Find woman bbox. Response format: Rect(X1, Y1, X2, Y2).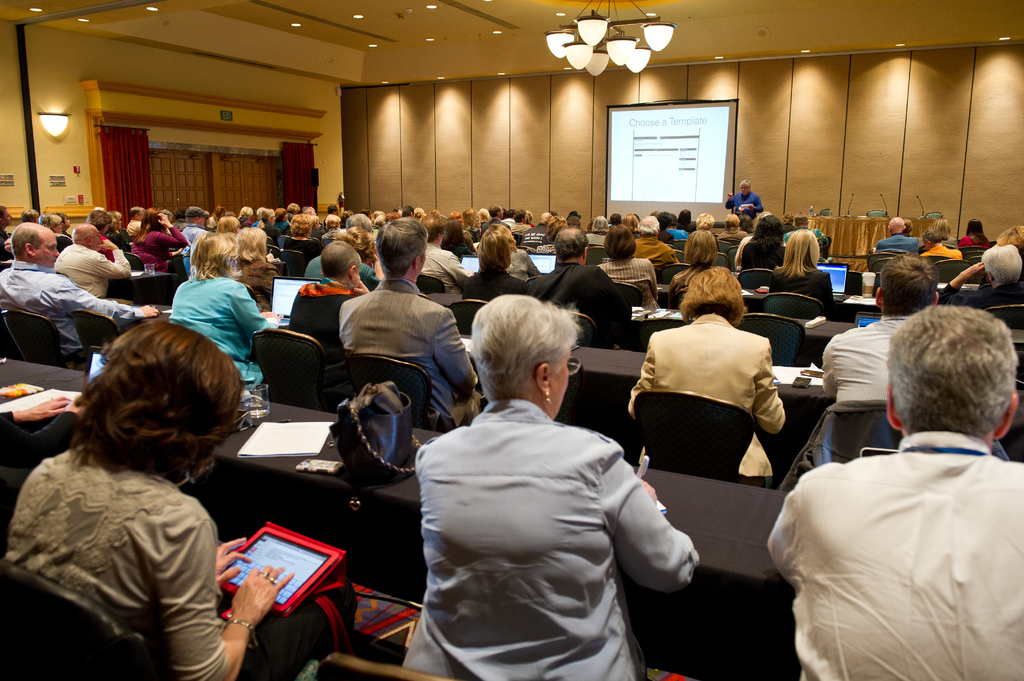
Rect(926, 218, 959, 250).
